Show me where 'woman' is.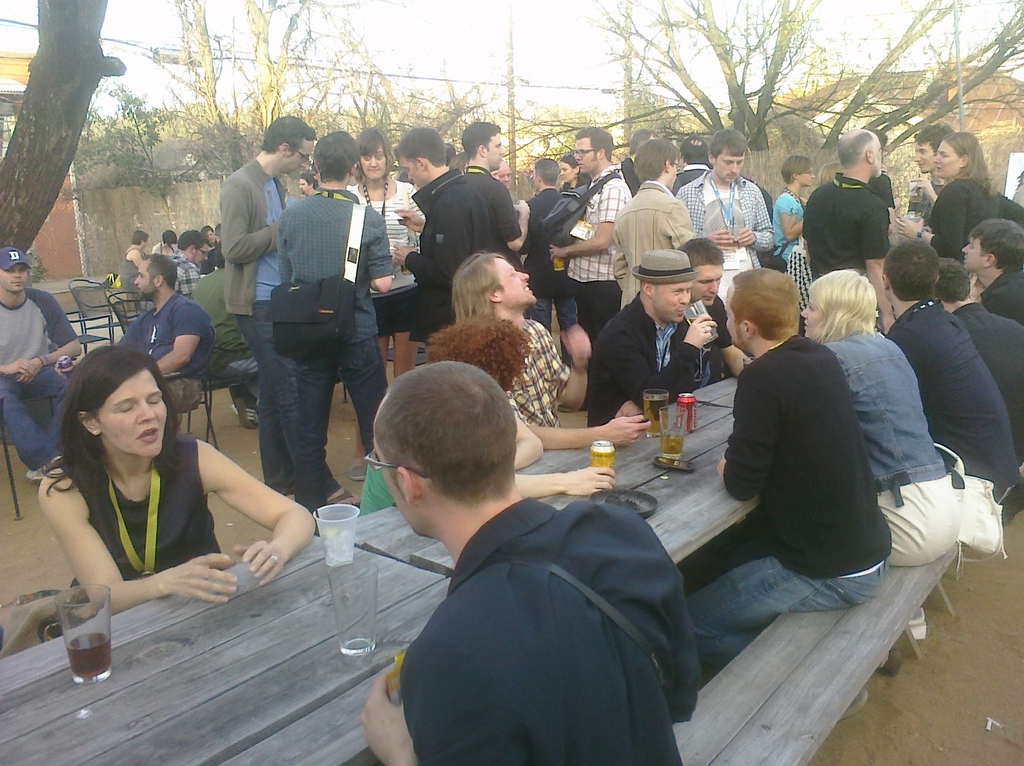
'woman' is at <bbox>115, 229, 149, 307</bbox>.
